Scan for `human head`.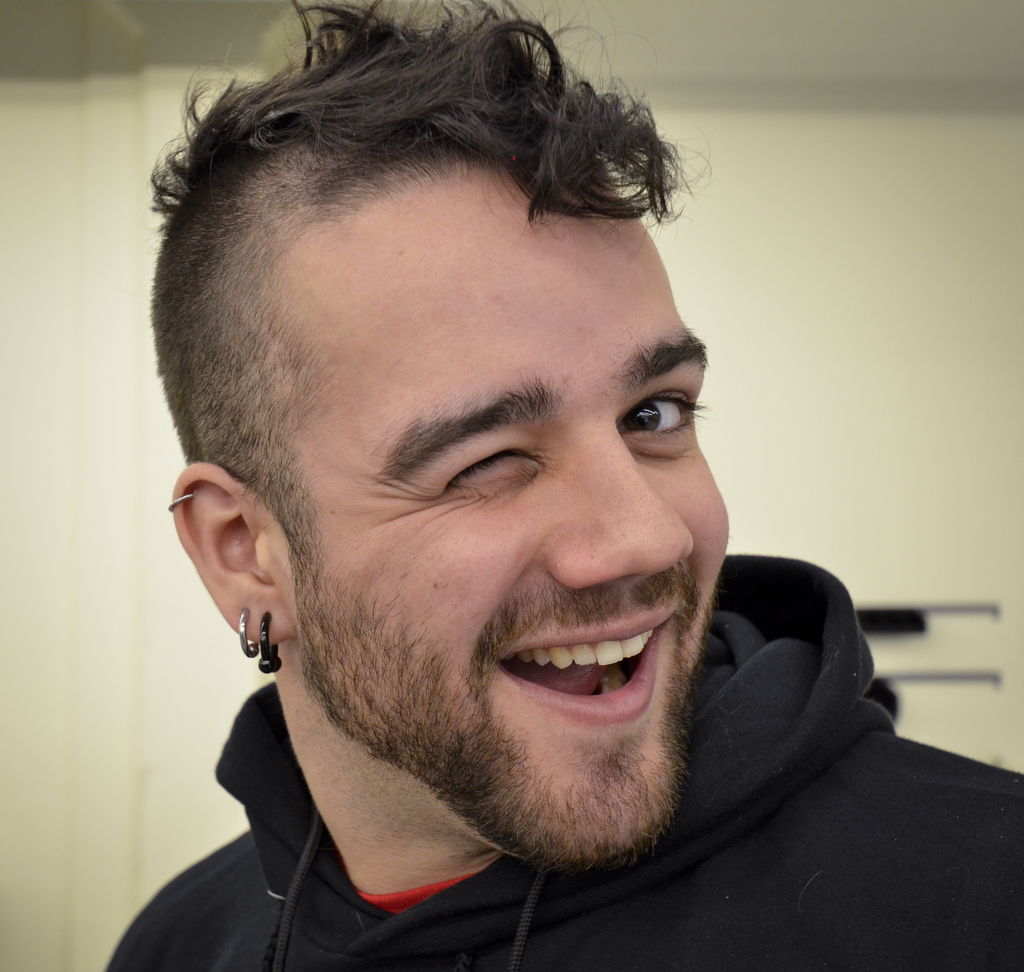
Scan result: bbox=[171, 67, 768, 761].
